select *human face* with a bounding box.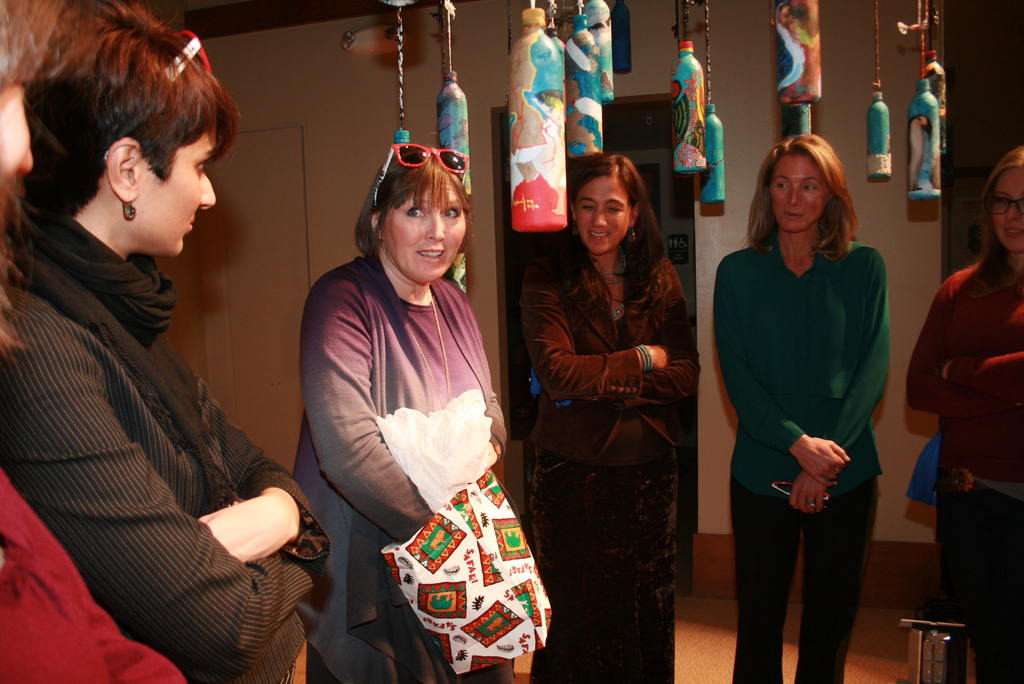
region(385, 181, 469, 281).
